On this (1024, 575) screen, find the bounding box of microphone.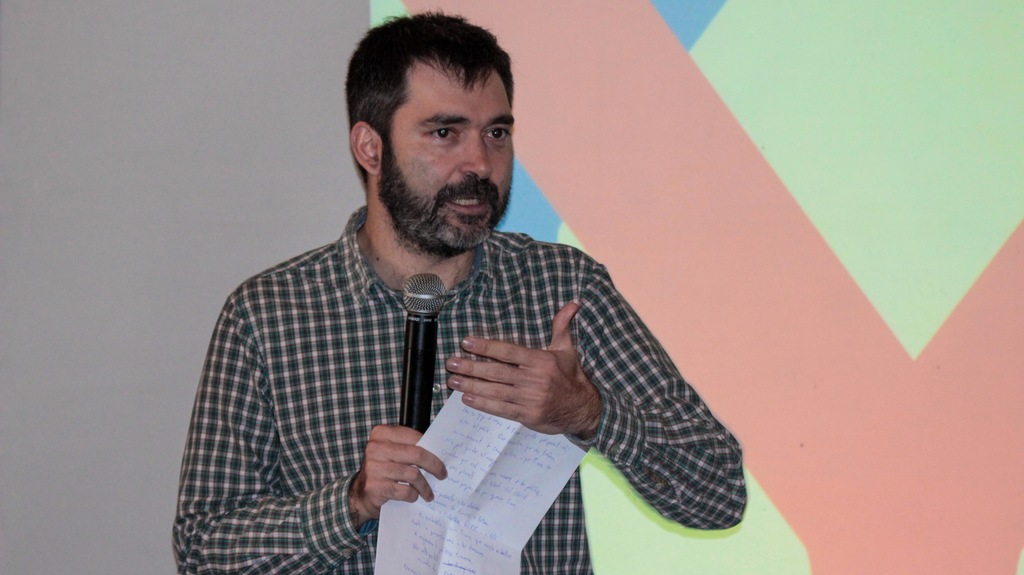
Bounding box: crop(401, 270, 446, 431).
